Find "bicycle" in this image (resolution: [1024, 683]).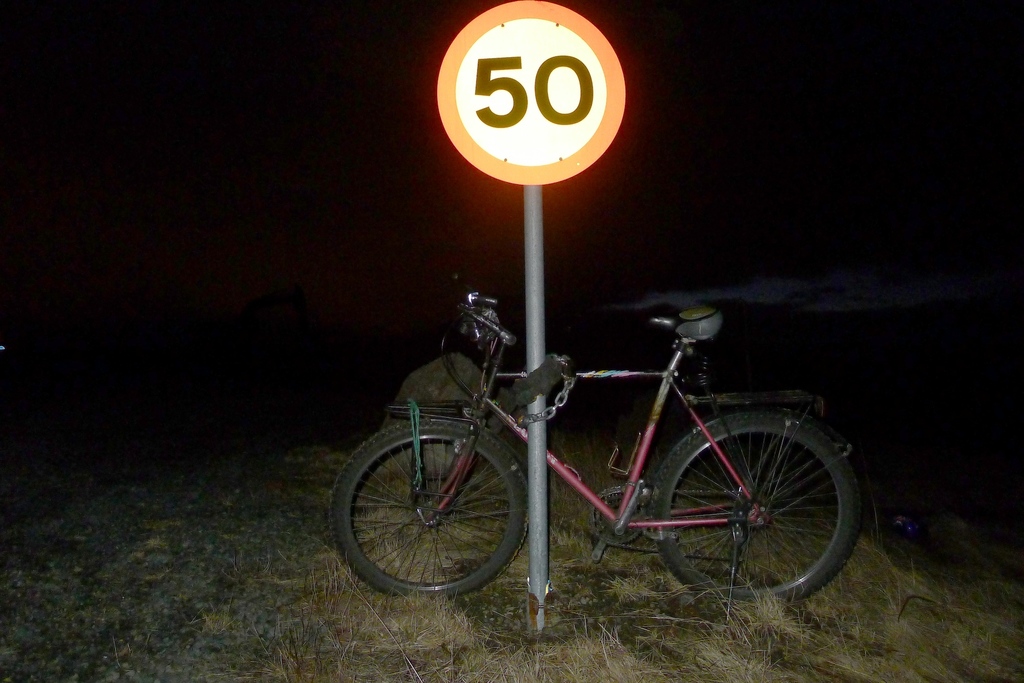
321, 269, 865, 629.
